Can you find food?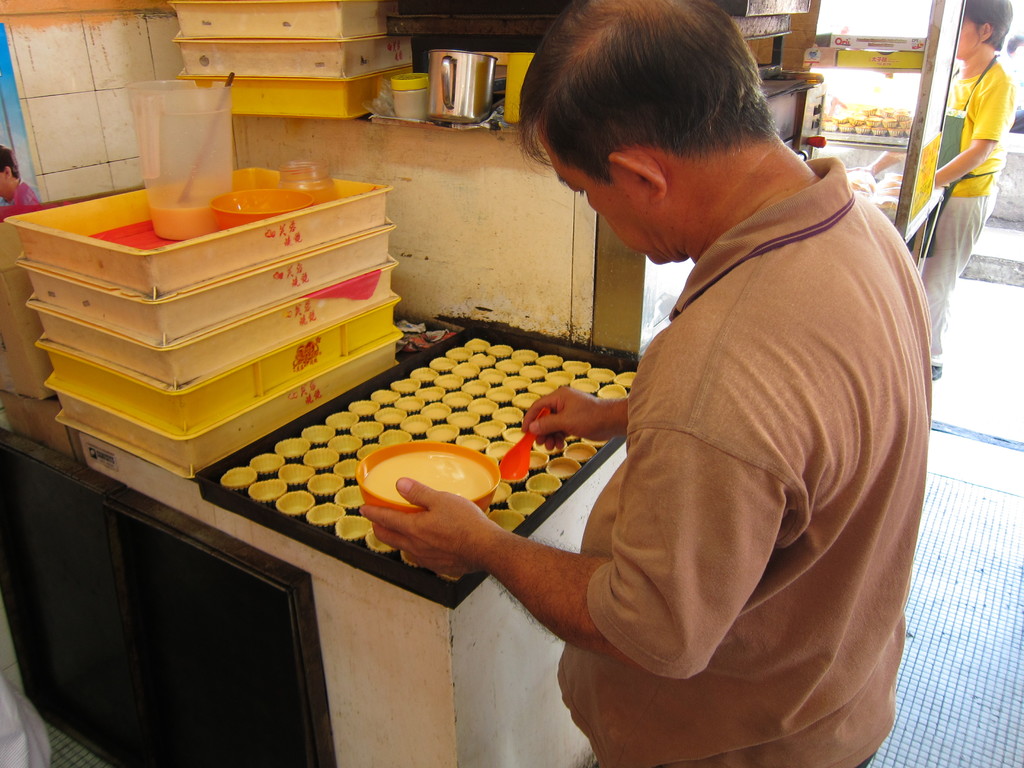
Yes, bounding box: select_region(472, 353, 495, 367).
